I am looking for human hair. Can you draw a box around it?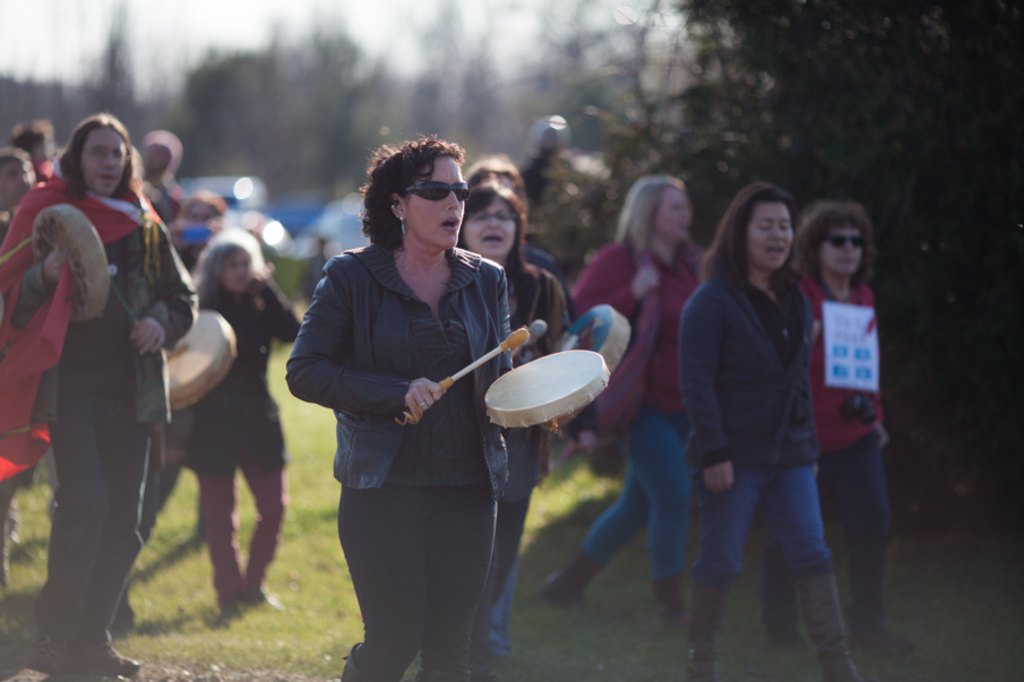
Sure, the bounding box is 356, 129, 464, 252.
